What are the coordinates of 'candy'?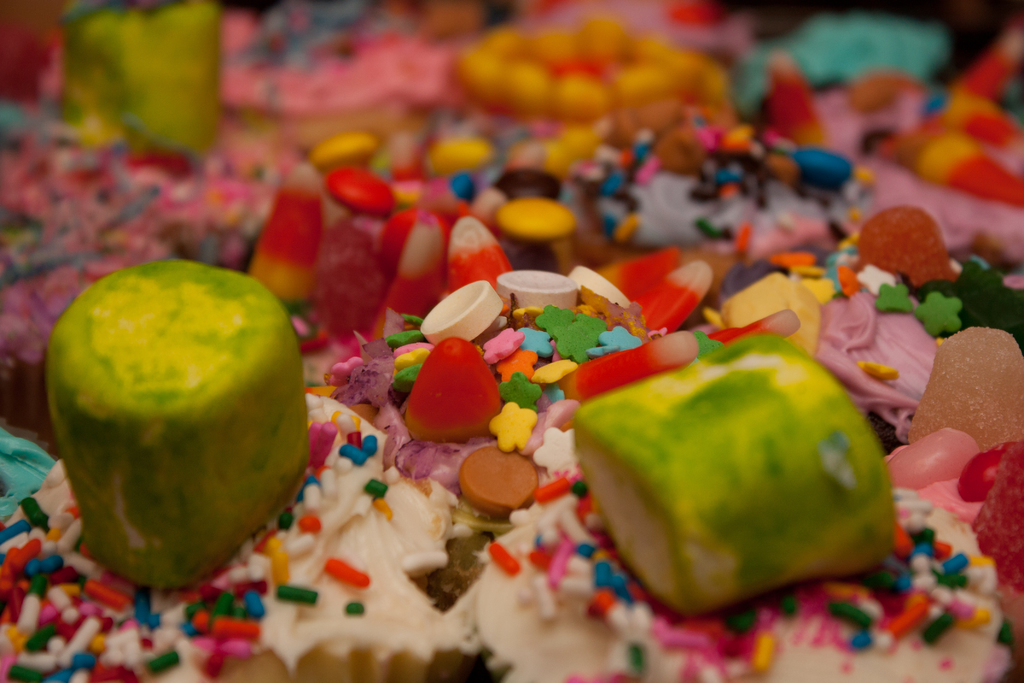
[0, 0, 1023, 682].
